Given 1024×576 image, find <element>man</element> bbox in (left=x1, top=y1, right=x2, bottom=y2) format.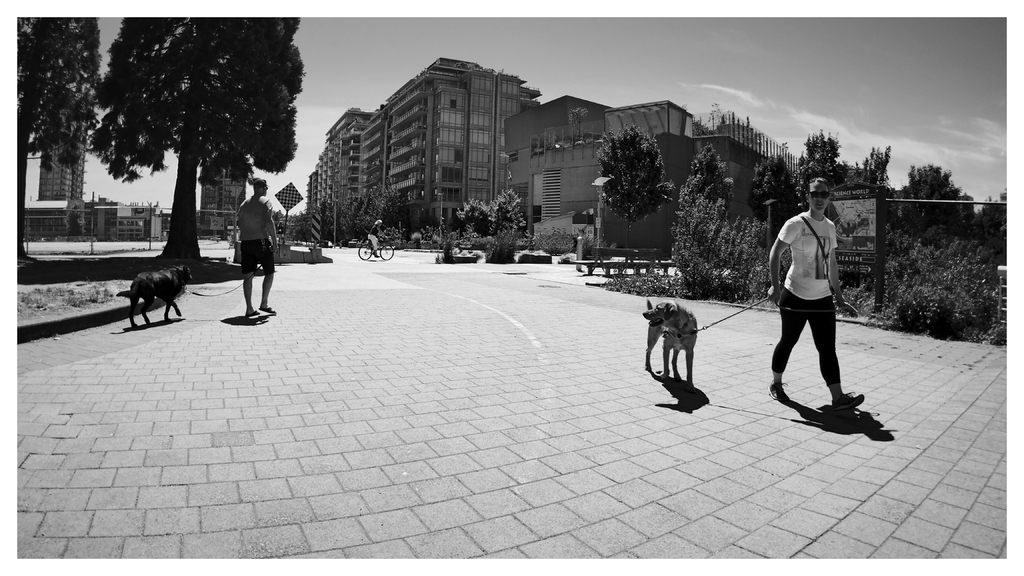
(left=239, top=182, right=278, bottom=315).
